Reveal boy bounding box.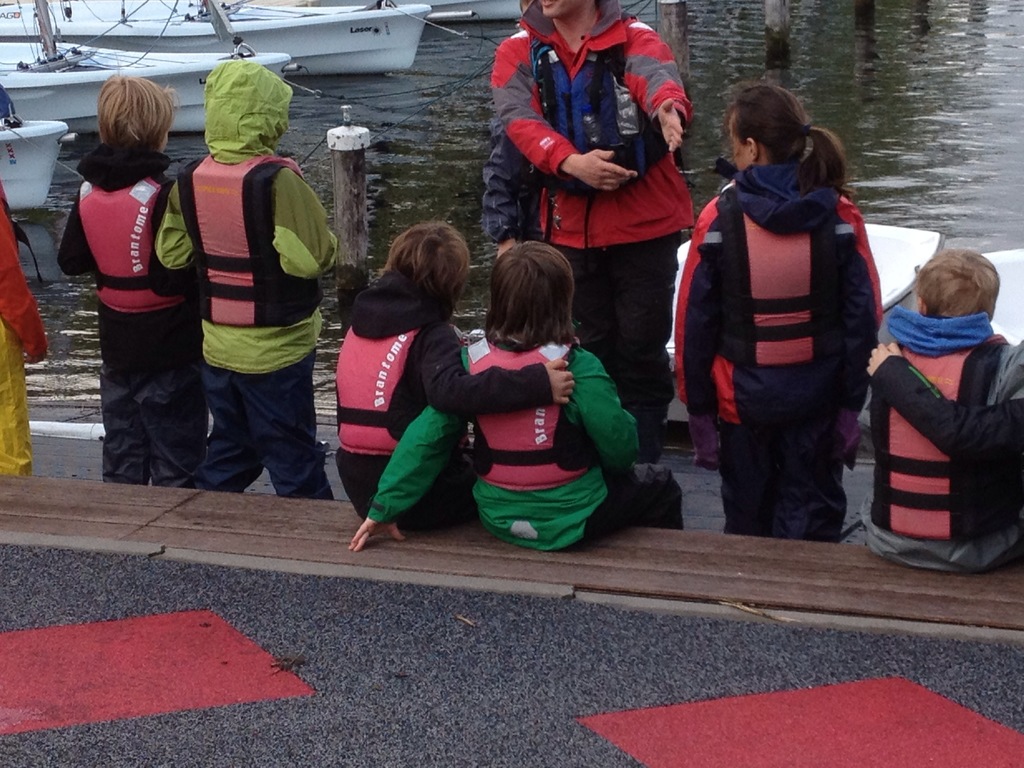
Revealed: l=333, t=229, r=573, b=532.
